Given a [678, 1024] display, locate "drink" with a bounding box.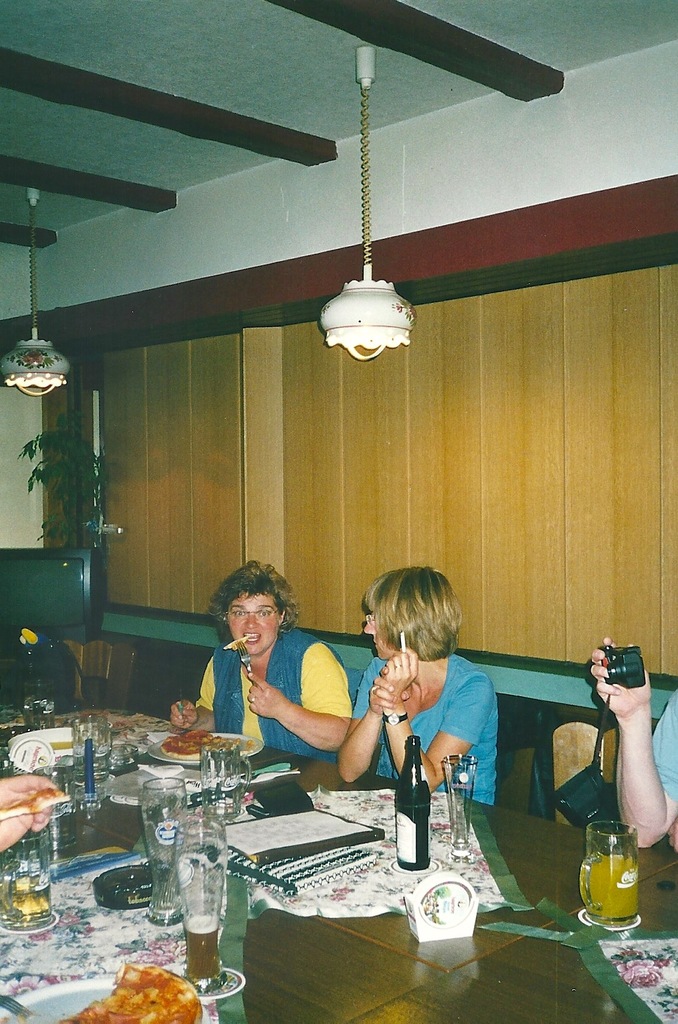
Located: detection(170, 801, 227, 966).
